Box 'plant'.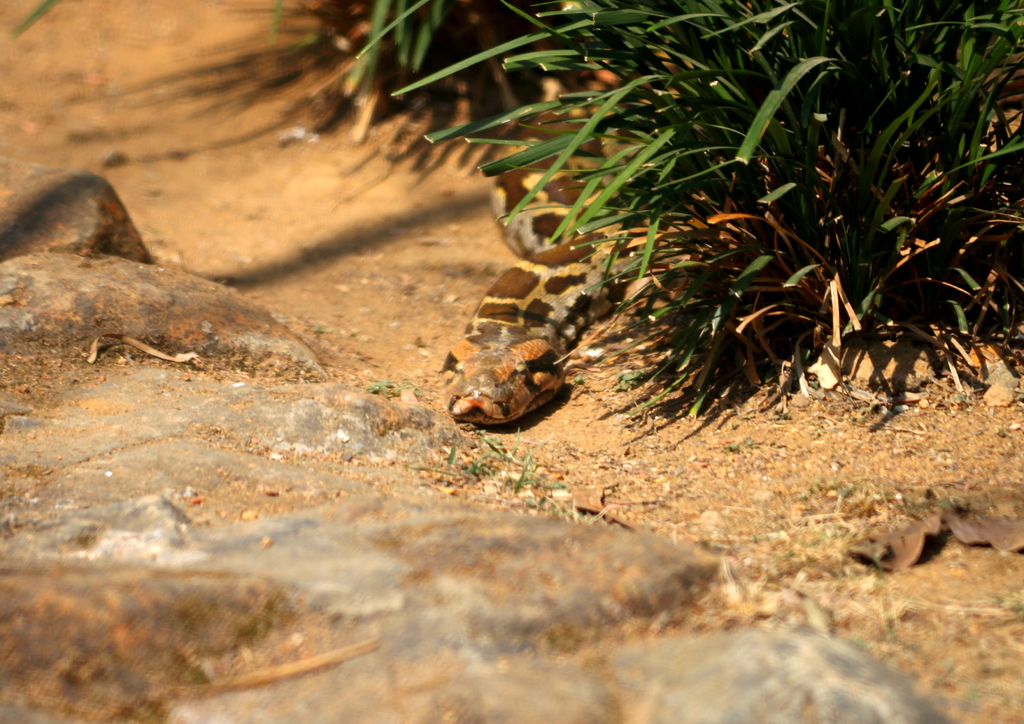
268 0 479 140.
